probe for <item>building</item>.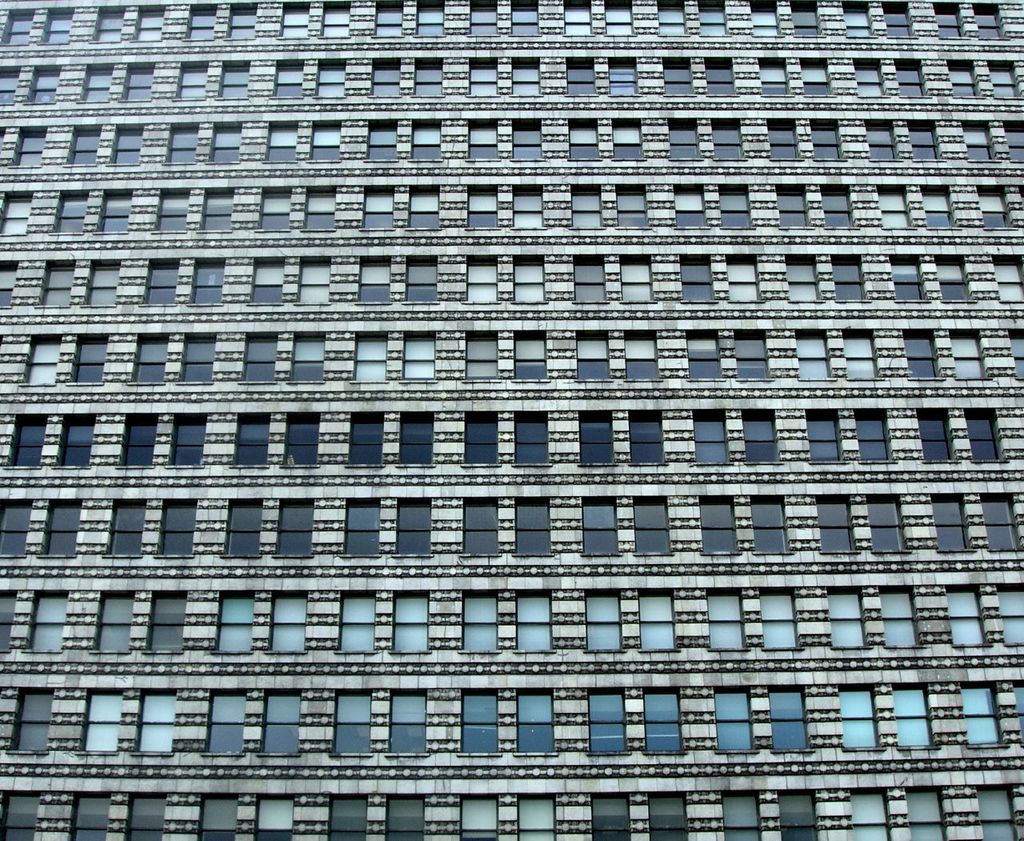
Probe result: [x1=0, y1=2, x2=1023, y2=840].
